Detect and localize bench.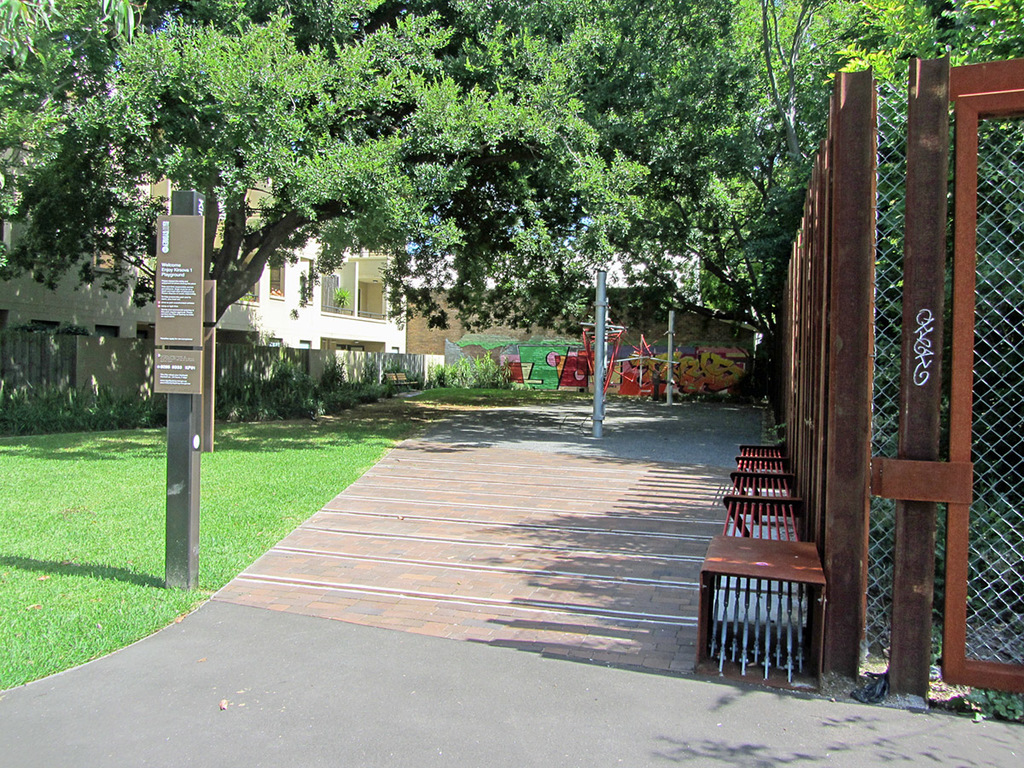
Localized at locate(381, 369, 421, 393).
